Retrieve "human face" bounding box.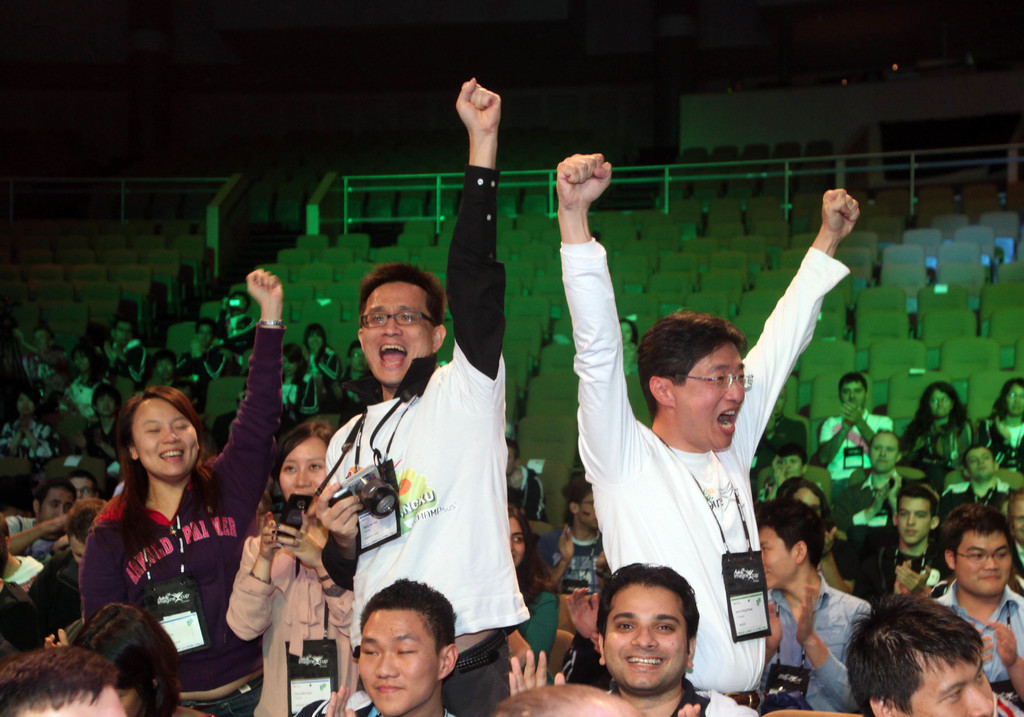
Bounding box: Rect(509, 519, 525, 564).
